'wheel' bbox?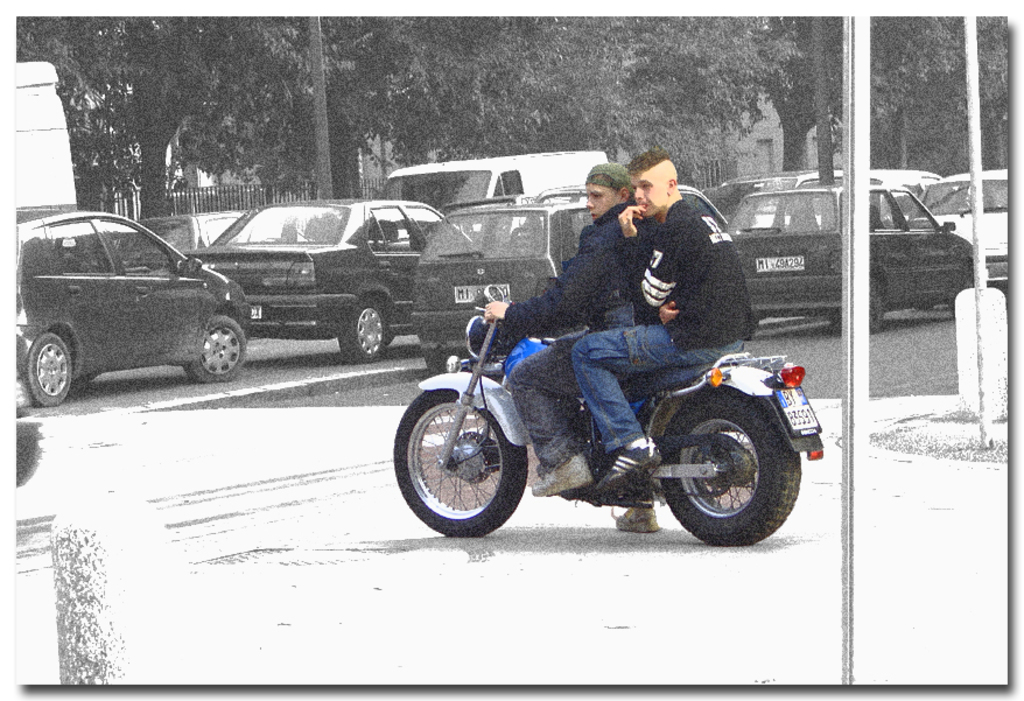
(left=182, top=316, right=254, bottom=378)
